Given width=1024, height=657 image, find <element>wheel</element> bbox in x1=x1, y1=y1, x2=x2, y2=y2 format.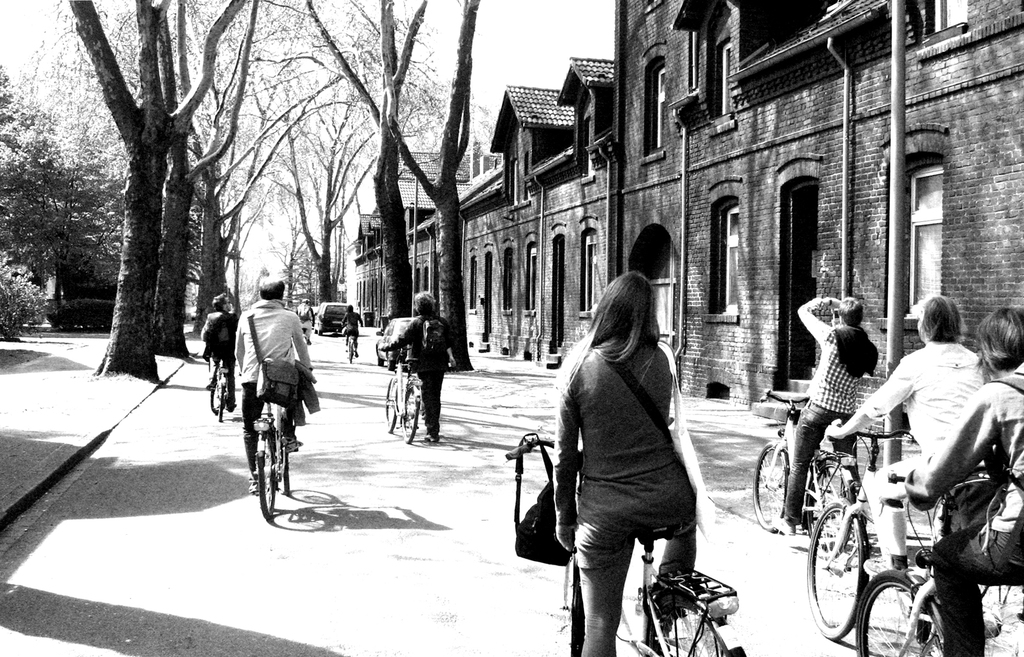
x1=219, y1=378, x2=225, y2=422.
